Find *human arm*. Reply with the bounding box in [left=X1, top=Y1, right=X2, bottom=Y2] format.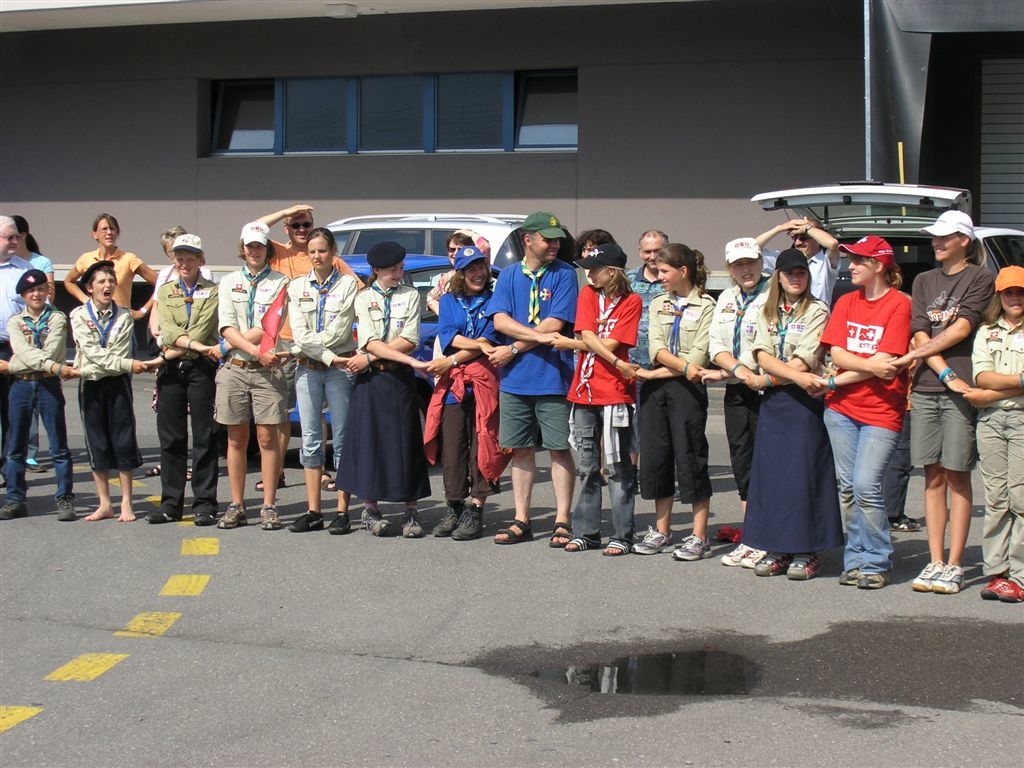
[left=486, top=269, right=575, bottom=371].
